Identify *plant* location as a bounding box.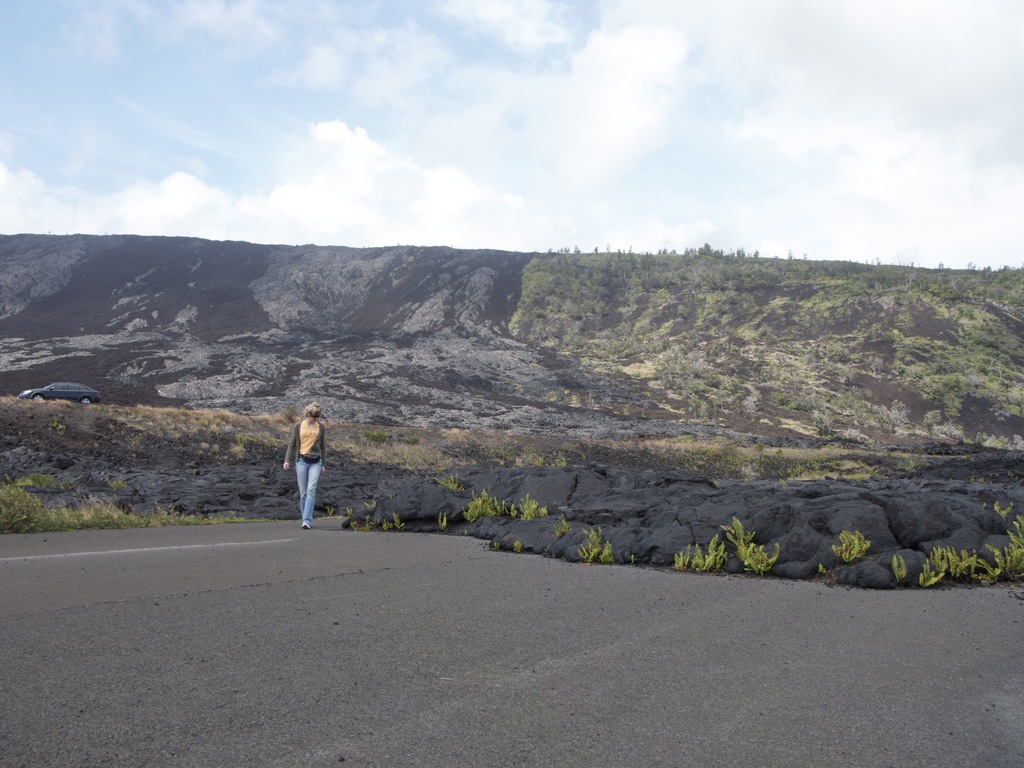
bbox=(111, 470, 126, 492).
